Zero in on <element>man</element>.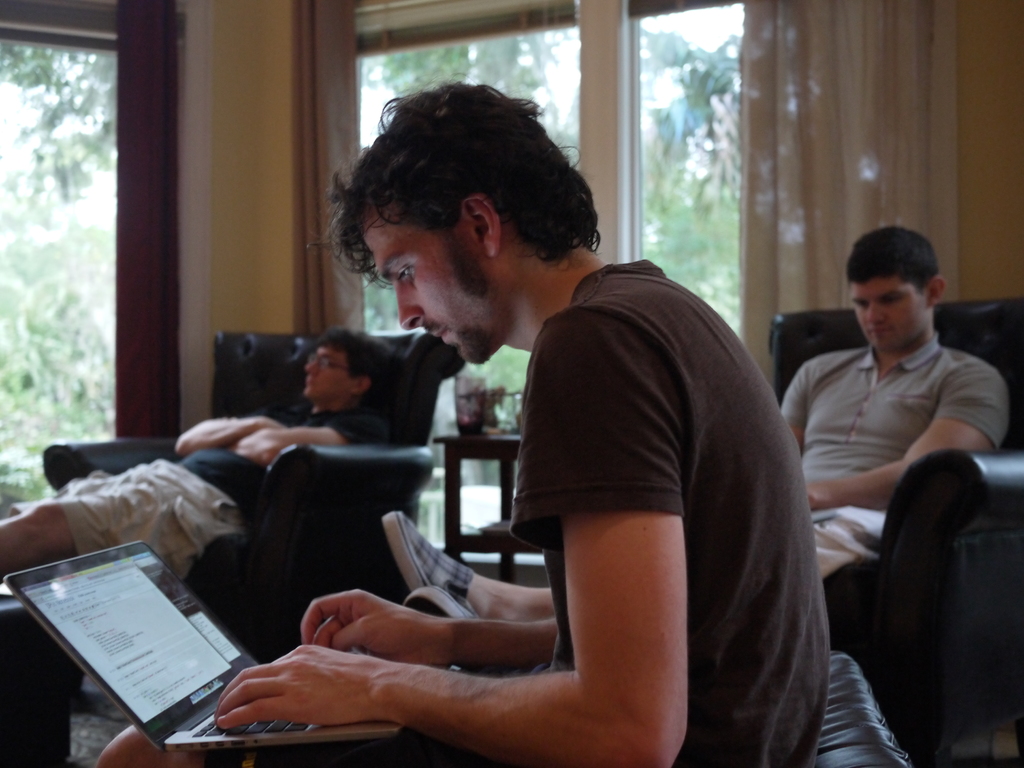
Zeroed in: box(255, 129, 842, 739).
